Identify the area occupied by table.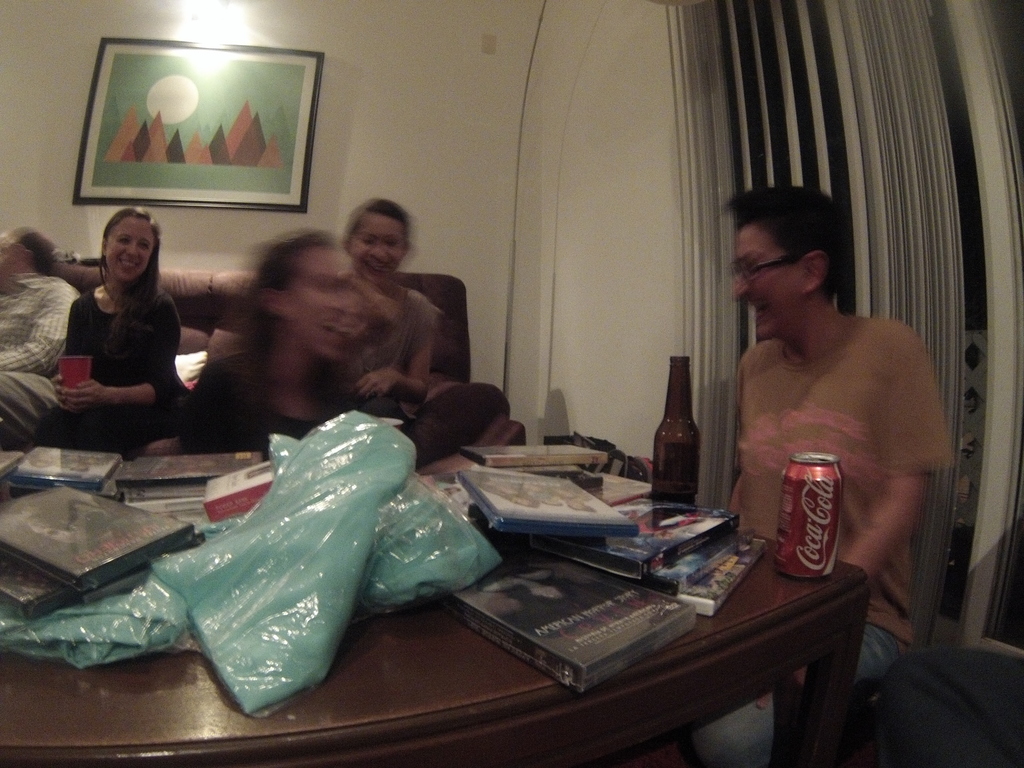
Area: box=[23, 376, 851, 760].
